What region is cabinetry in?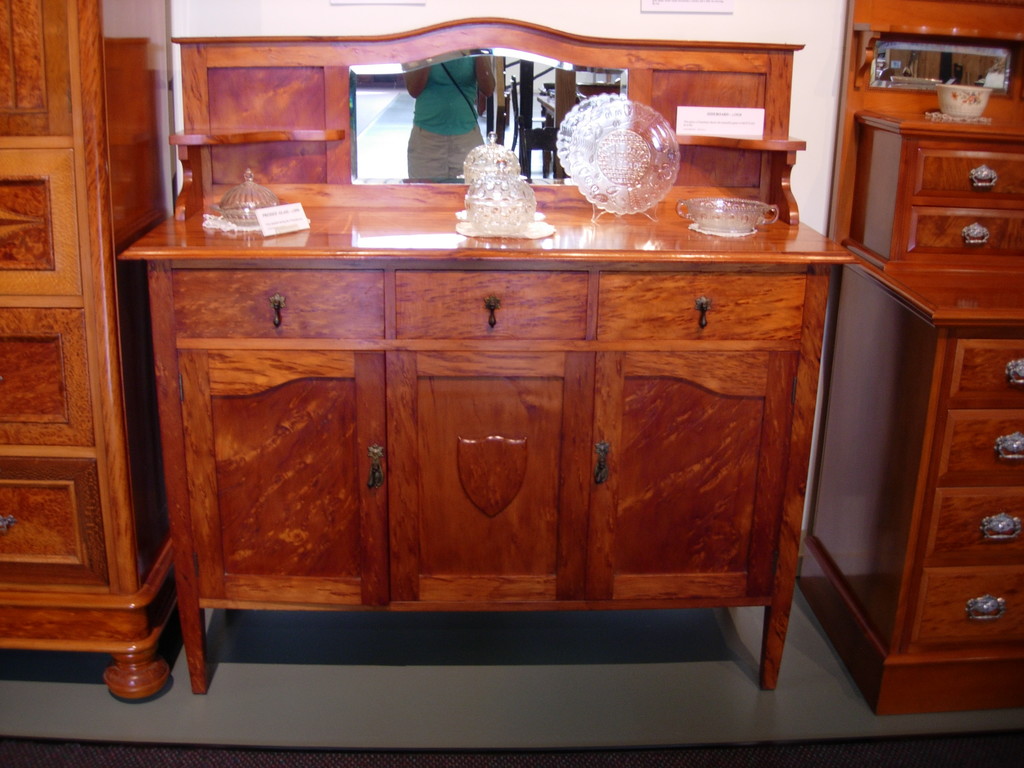
{"x1": 888, "y1": 324, "x2": 1023, "y2": 660}.
